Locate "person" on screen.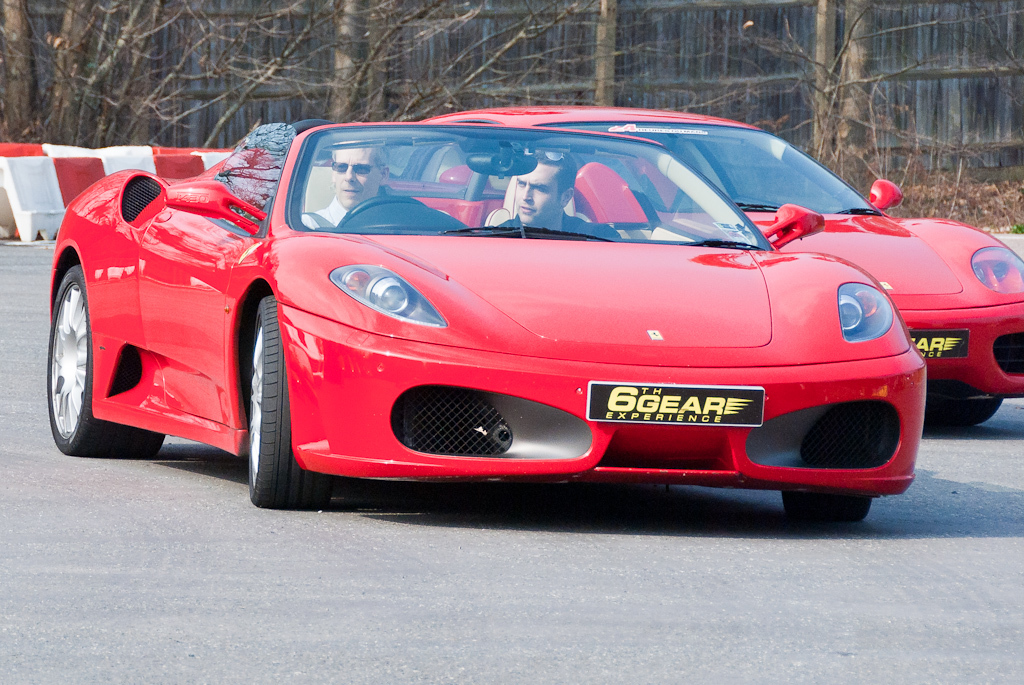
On screen at BBox(495, 150, 621, 241).
